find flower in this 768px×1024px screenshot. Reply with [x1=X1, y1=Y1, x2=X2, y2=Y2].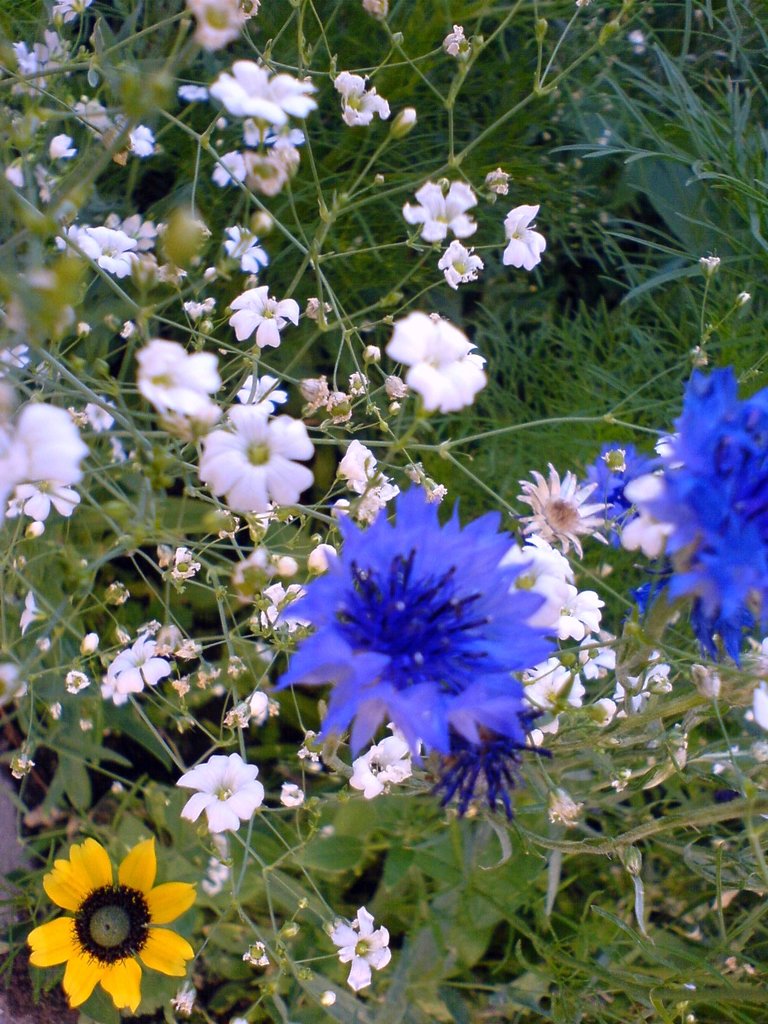
[x1=351, y1=735, x2=420, y2=791].
